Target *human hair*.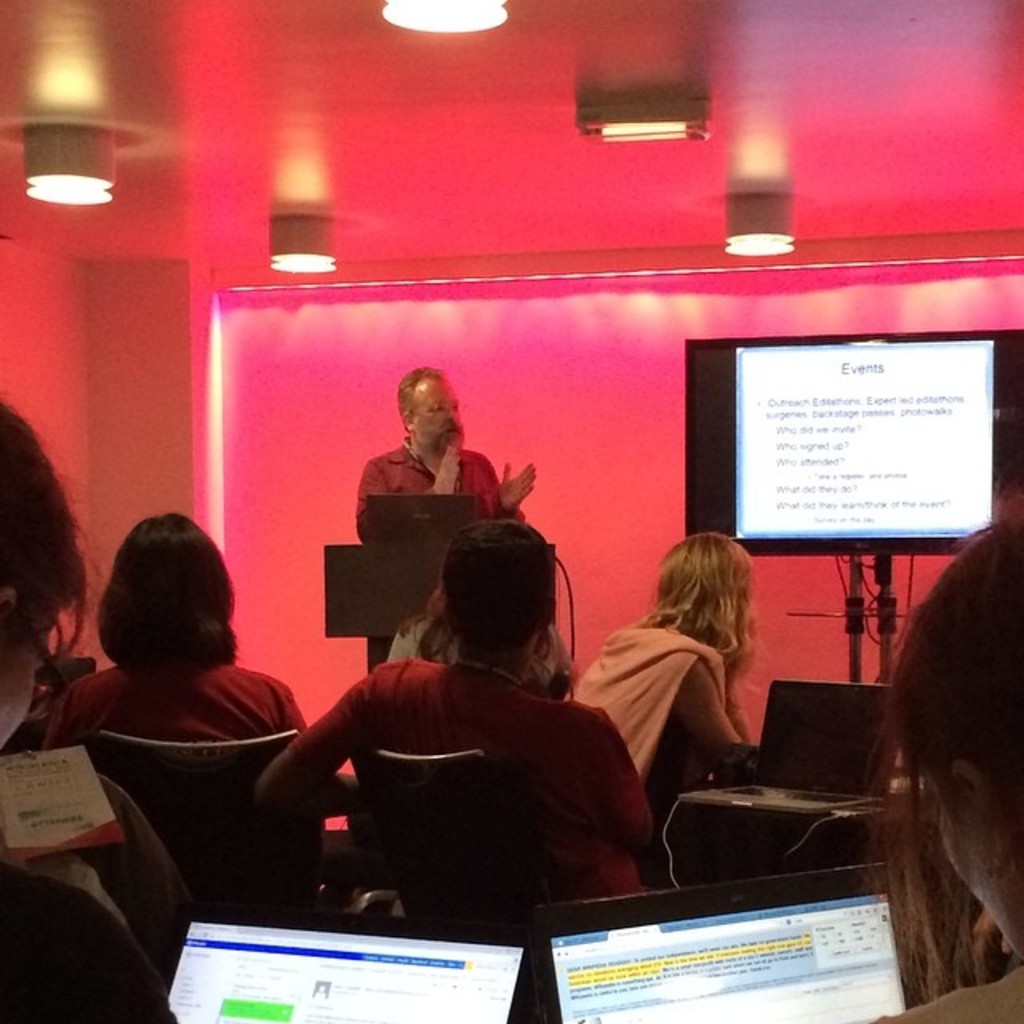
Target region: bbox=[398, 582, 552, 699].
